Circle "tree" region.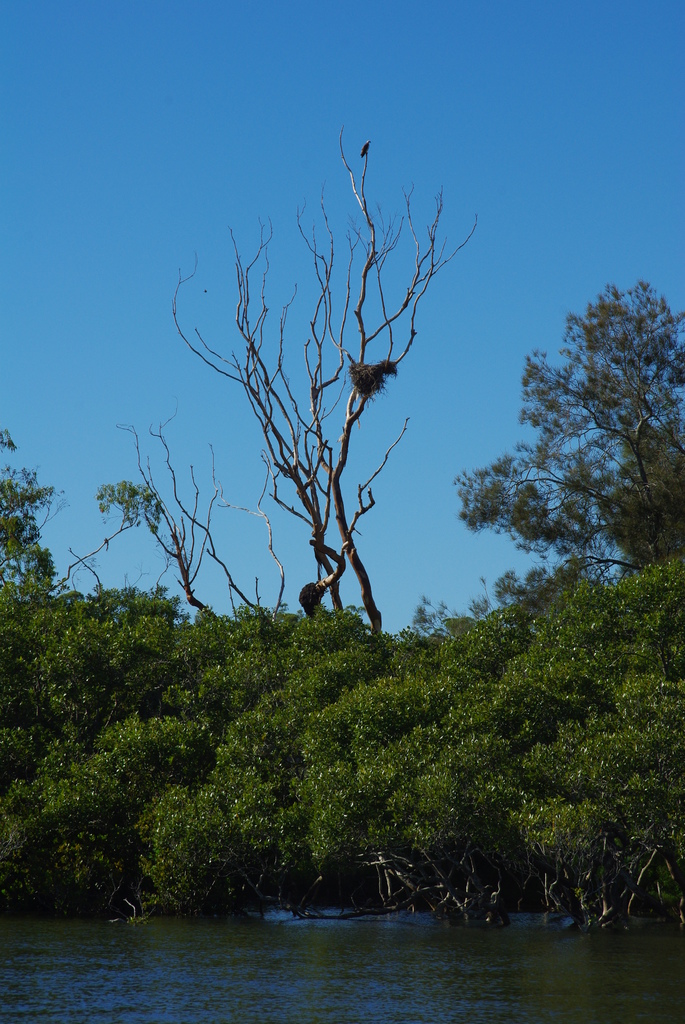
Region: l=154, t=115, r=493, b=660.
